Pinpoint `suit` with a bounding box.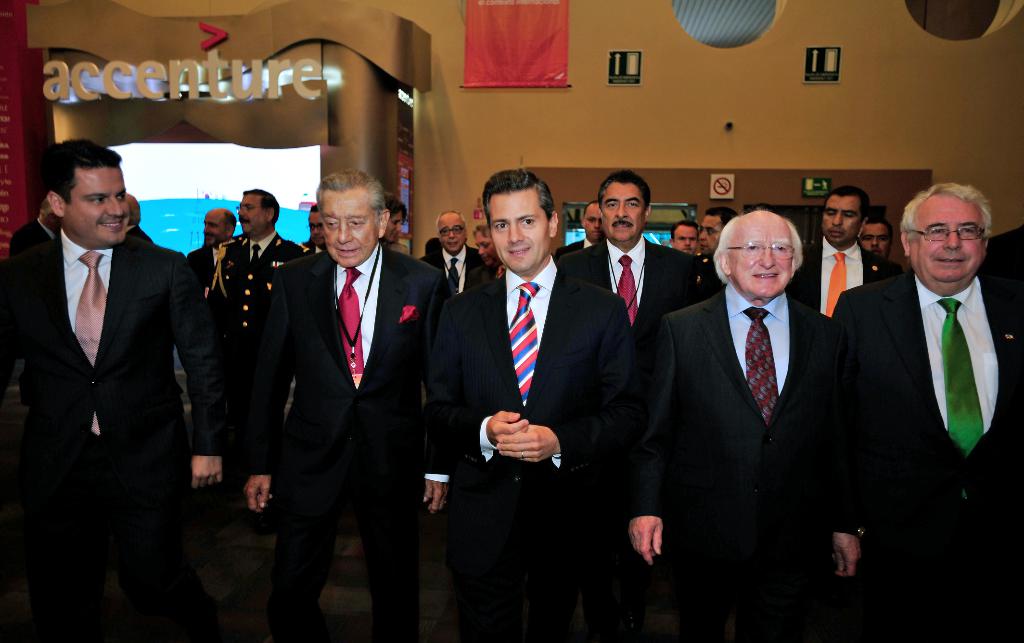
(left=0, top=233, right=225, bottom=642).
